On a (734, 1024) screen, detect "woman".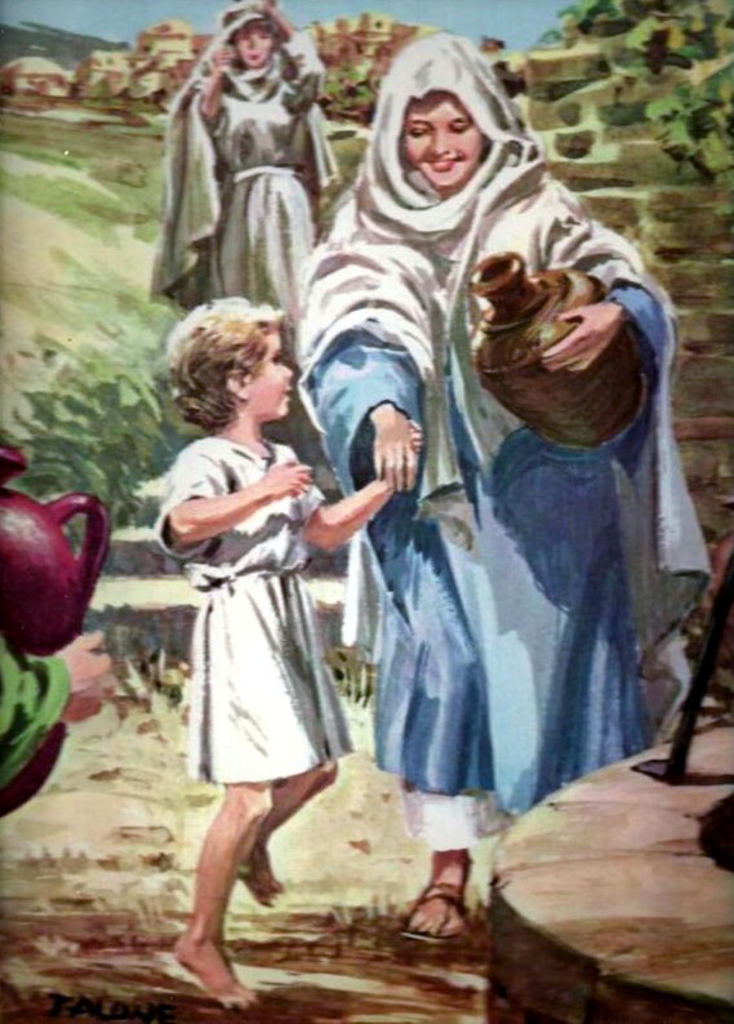
crop(258, 85, 688, 909).
